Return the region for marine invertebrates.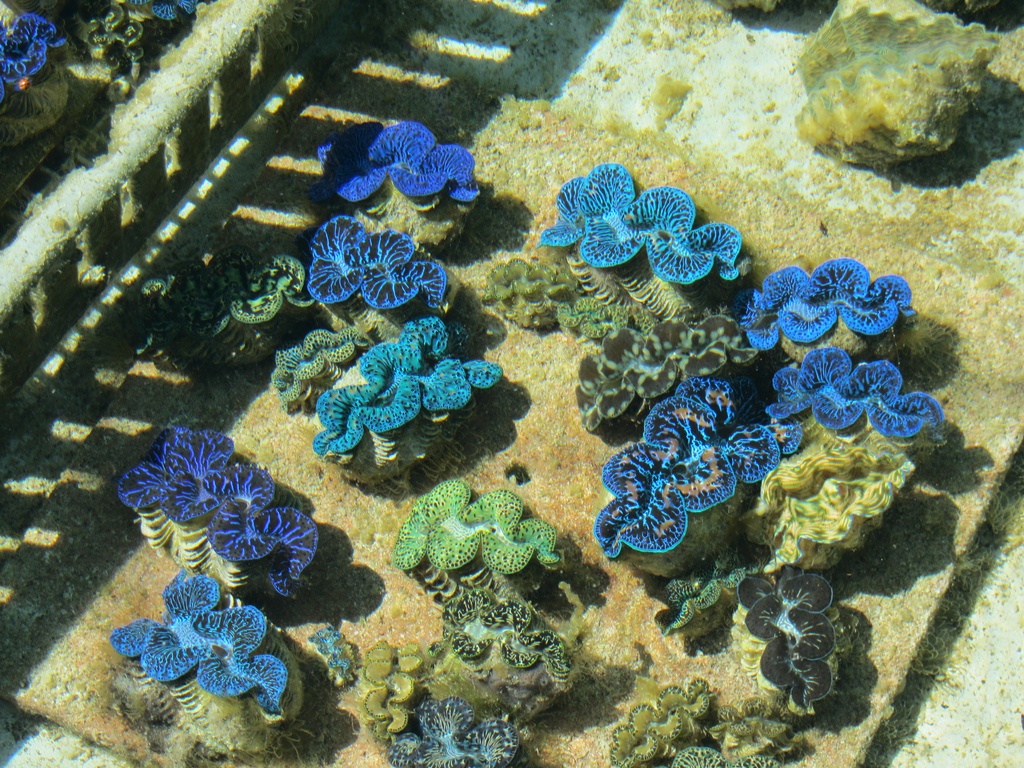
785 0 1006 175.
